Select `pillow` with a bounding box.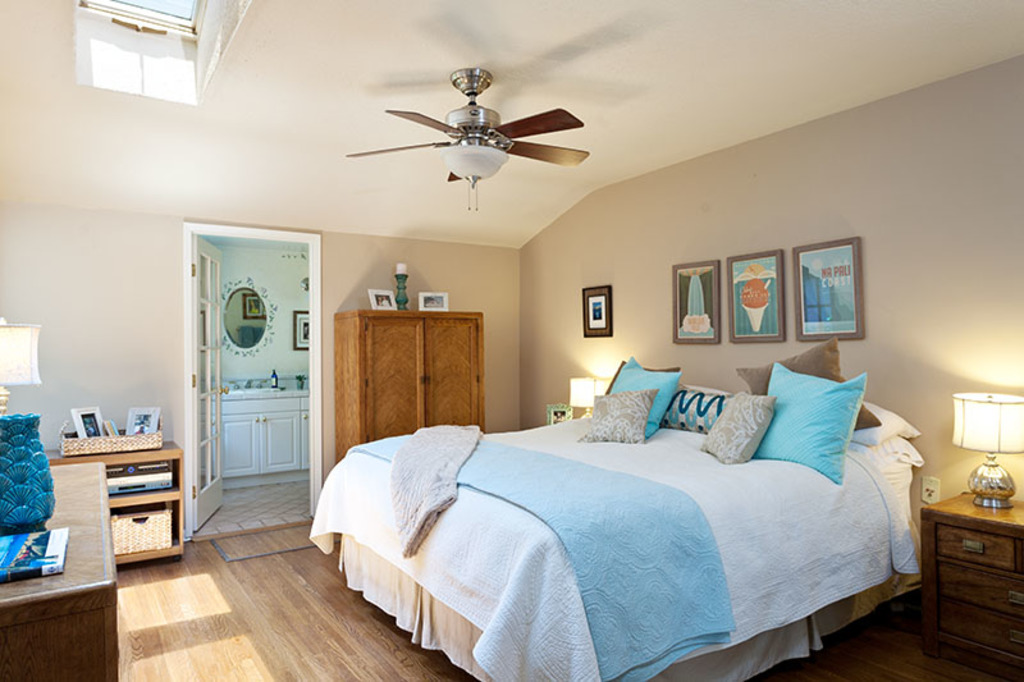
x1=608, y1=358, x2=685, y2=445.
